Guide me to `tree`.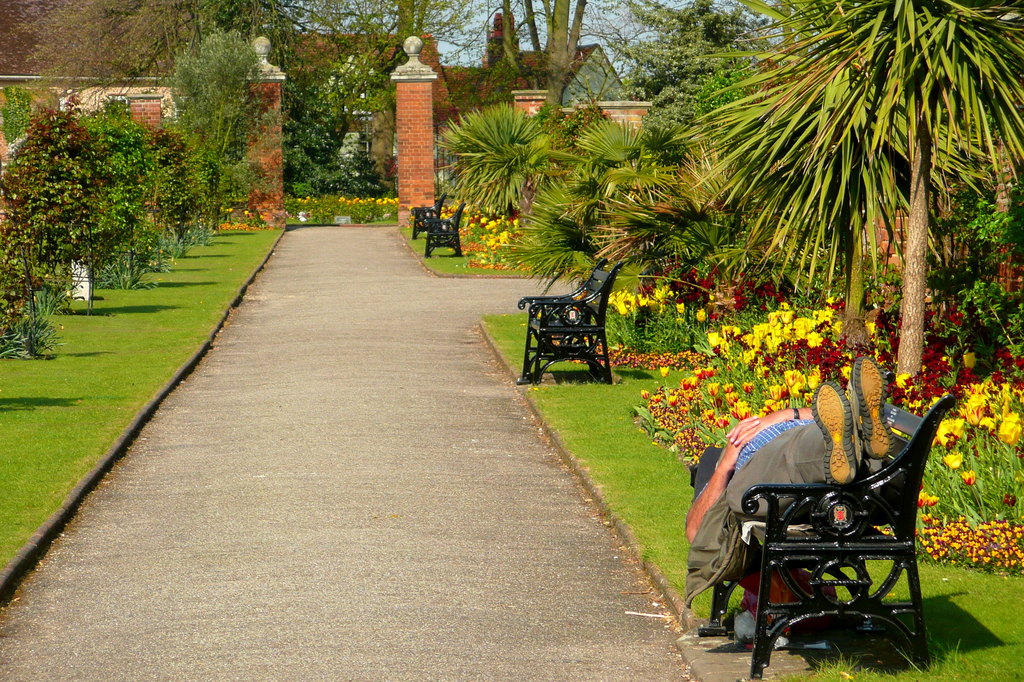
Guidance: rect(675, 0, 1023, 393).
